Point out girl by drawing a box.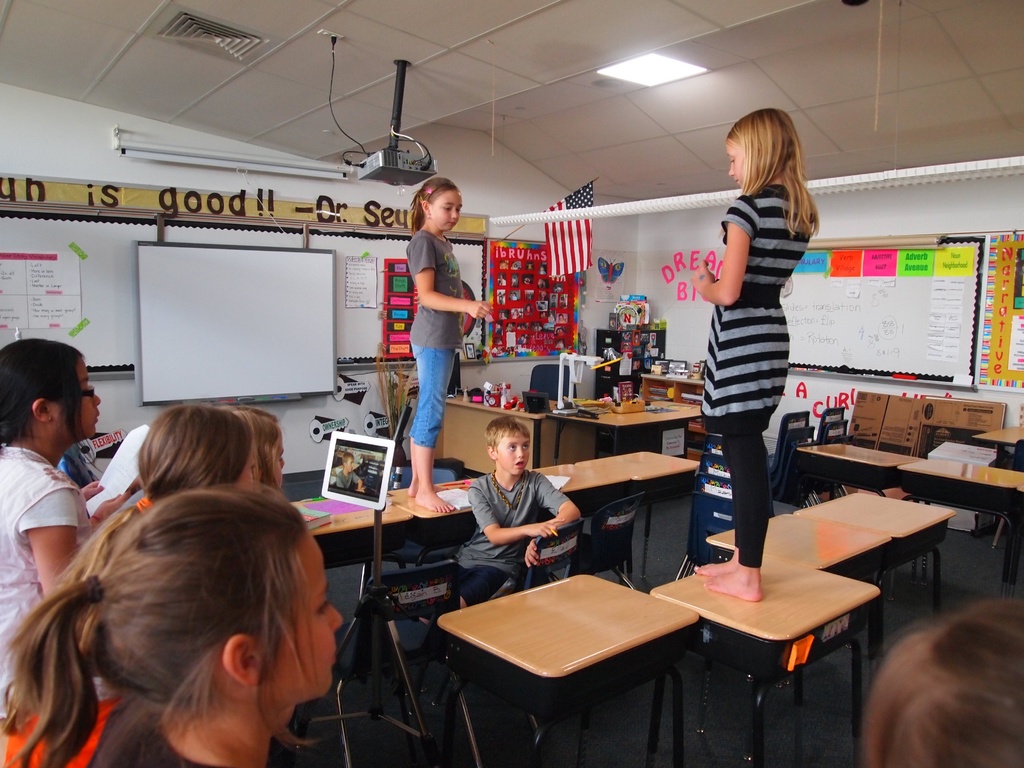
(0,338,102,636).
